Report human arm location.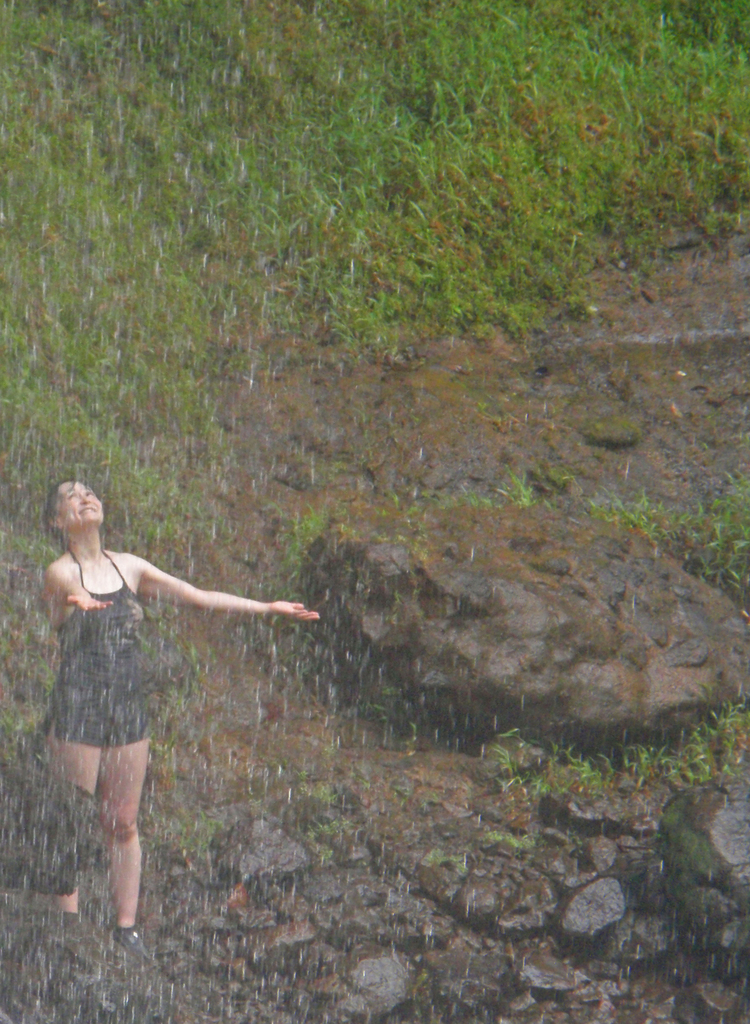
Report: locate(38, 554, 113, 611).
